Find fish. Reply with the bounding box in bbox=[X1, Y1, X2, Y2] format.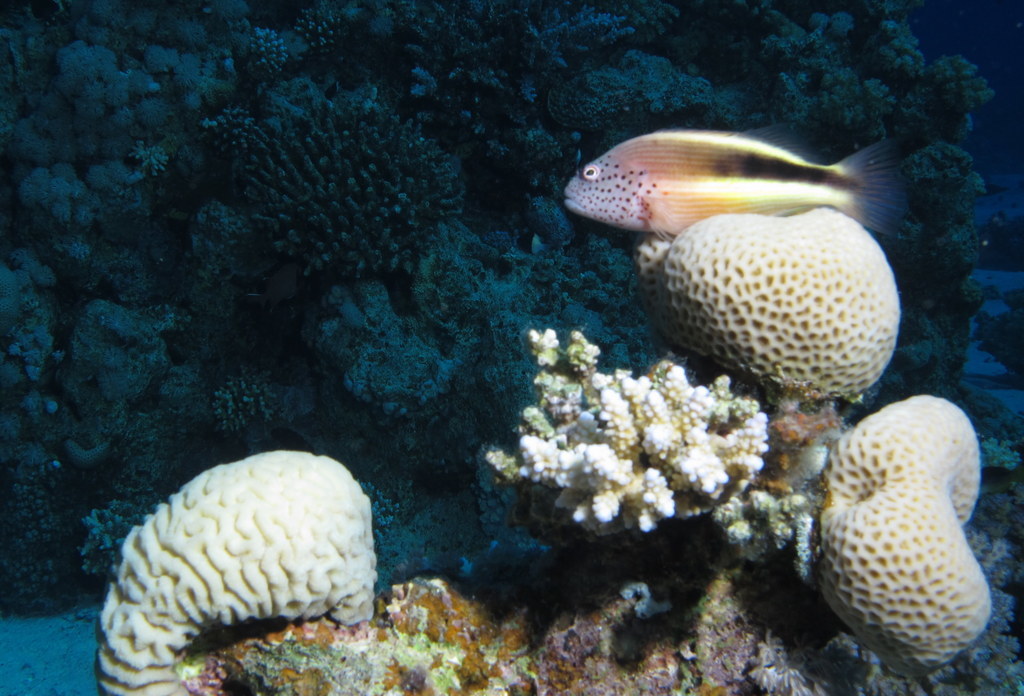
bbox=[563, 121, 914, 243].
